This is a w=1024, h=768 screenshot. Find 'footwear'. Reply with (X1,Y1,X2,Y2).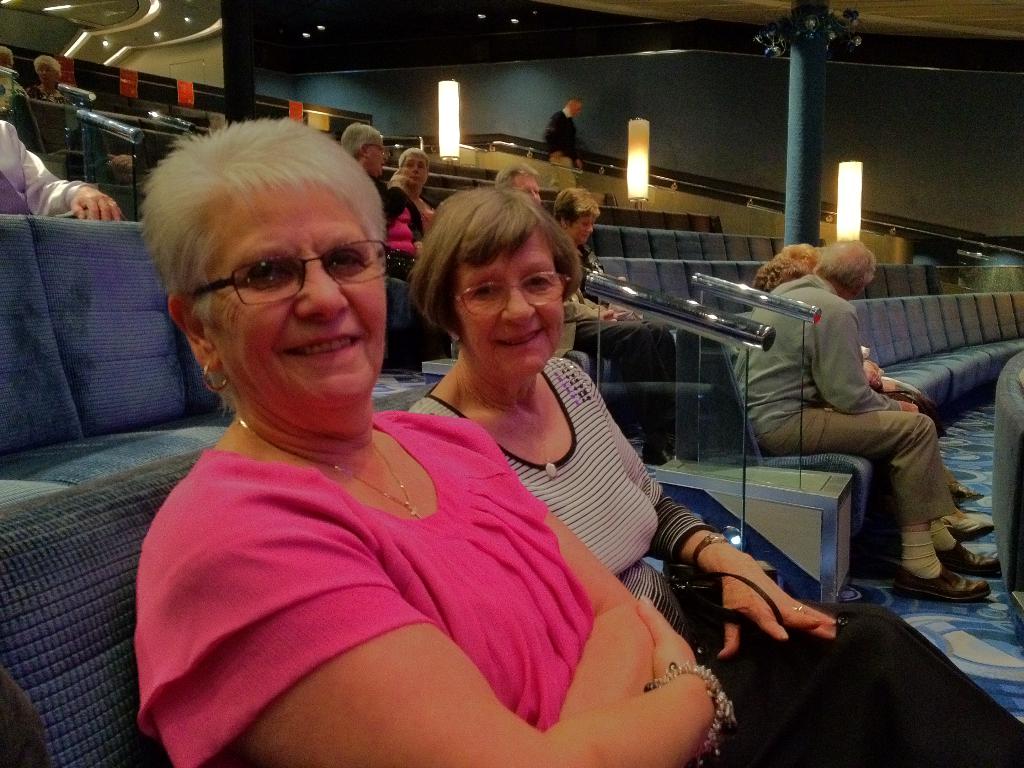
(887,566,990,604).
